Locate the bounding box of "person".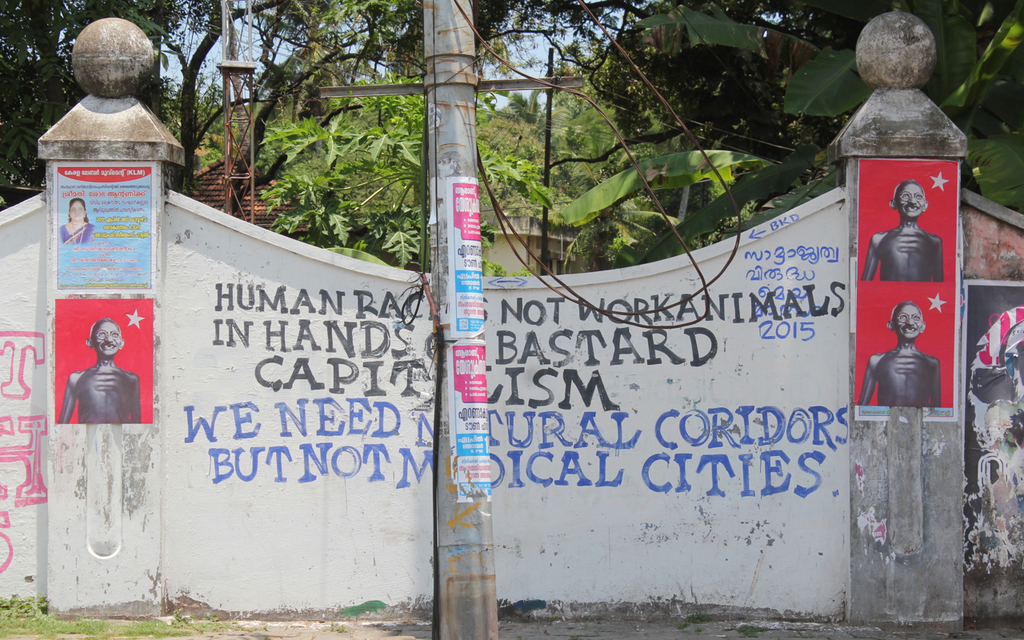
Bounding box: 57, 313, 132, 456.
